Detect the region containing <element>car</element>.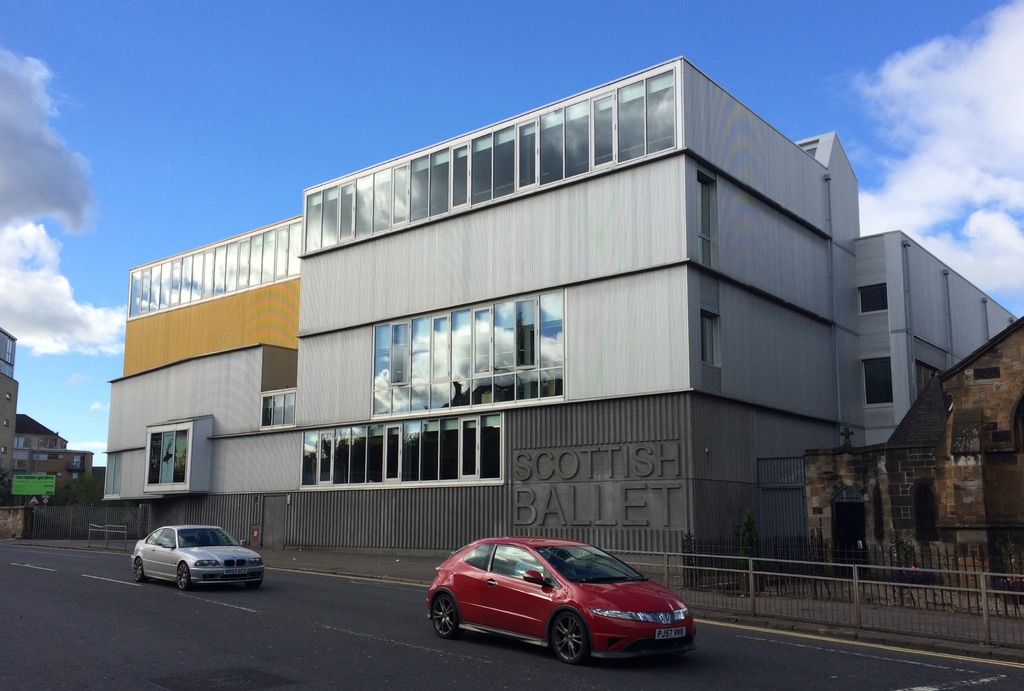
<region>130, 523, 265, 594</region>.
